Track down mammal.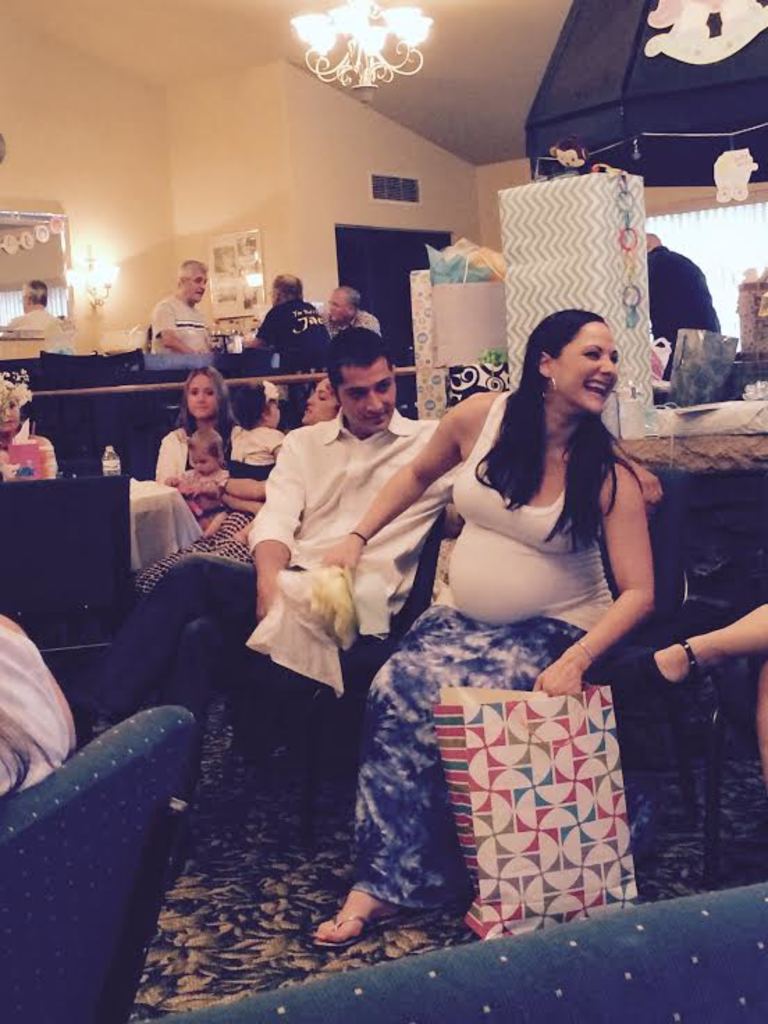
Tracked to bbox=[0, 371, 60, 490].
